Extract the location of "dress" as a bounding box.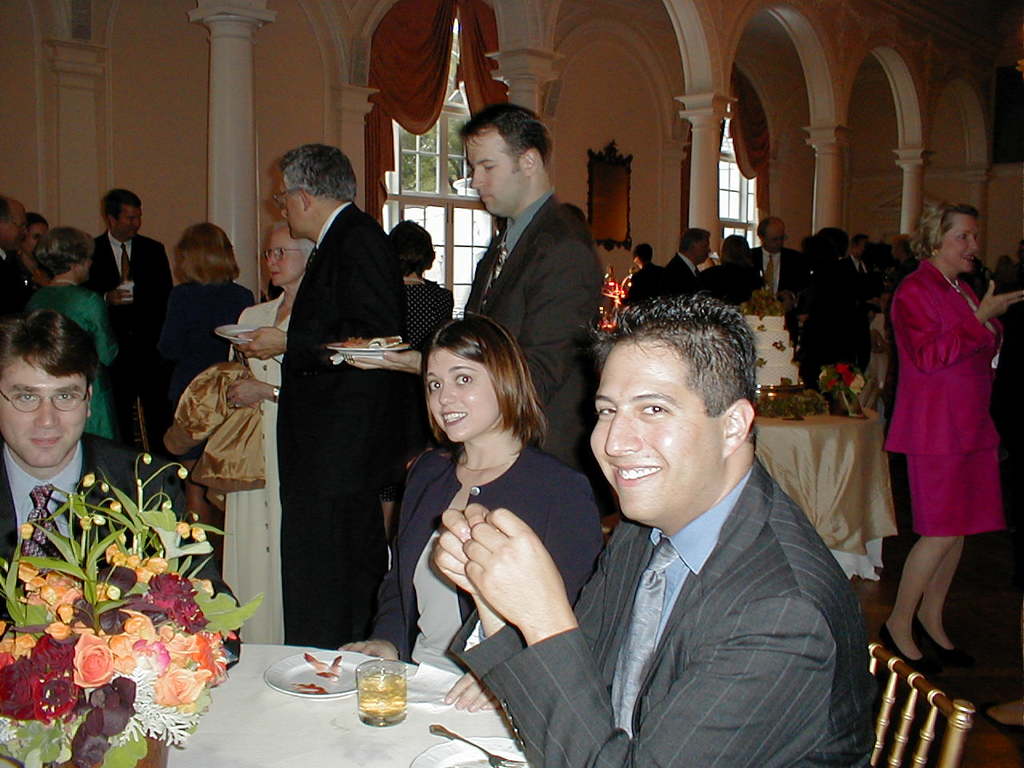
BBox(223, 293, 294, 645).
